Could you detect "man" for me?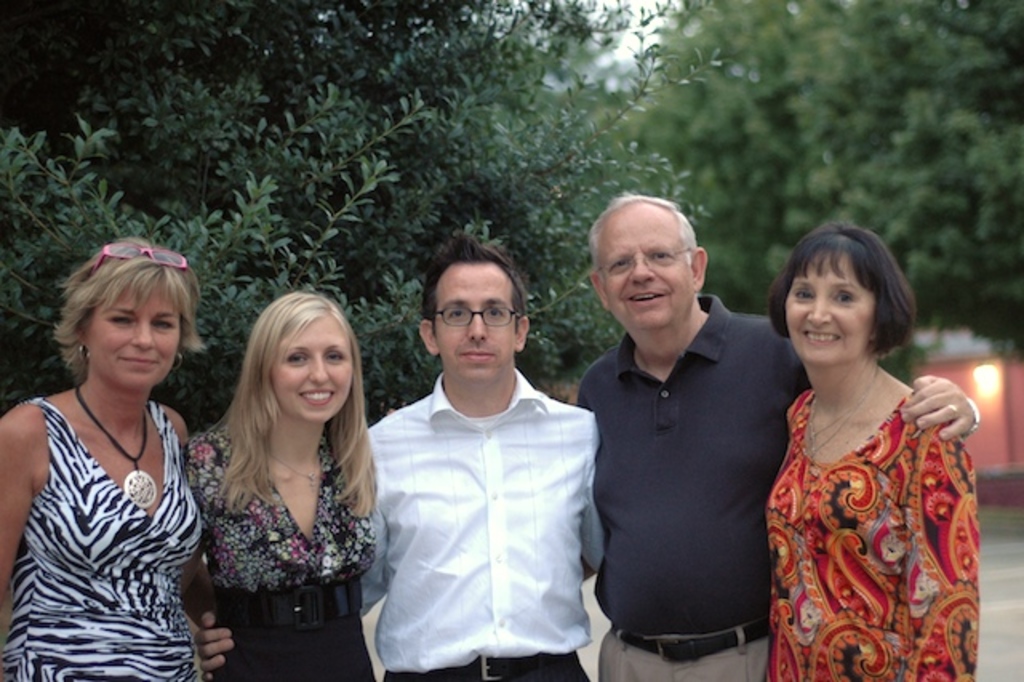
Detection result: 190:231:605:680.
